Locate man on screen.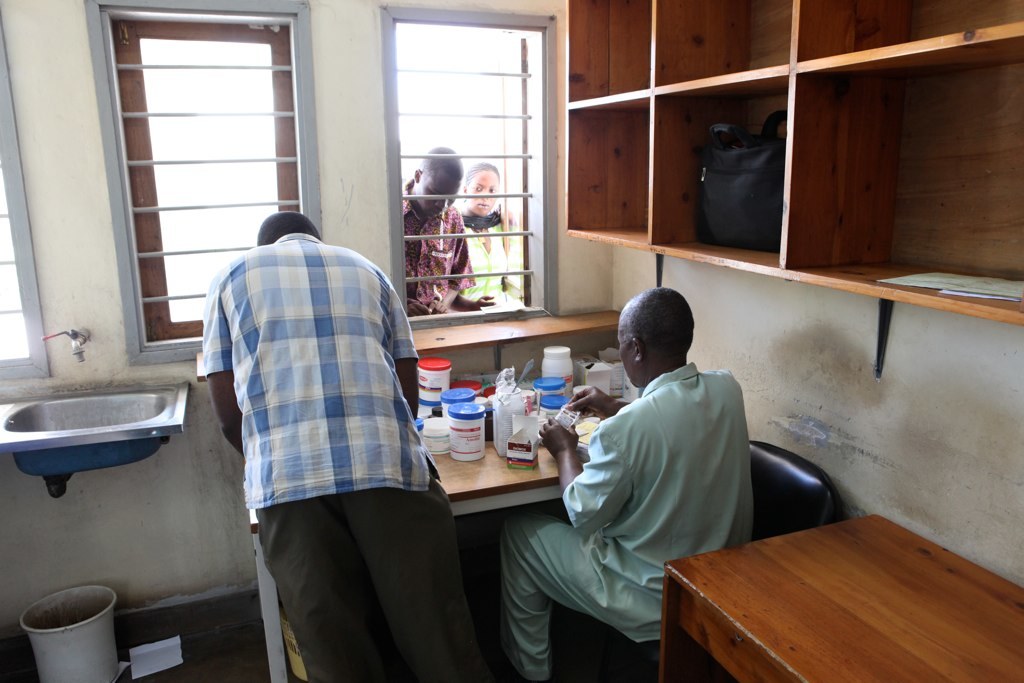
On screen at <bbox>399, 145, 477, 315</bbox>.
